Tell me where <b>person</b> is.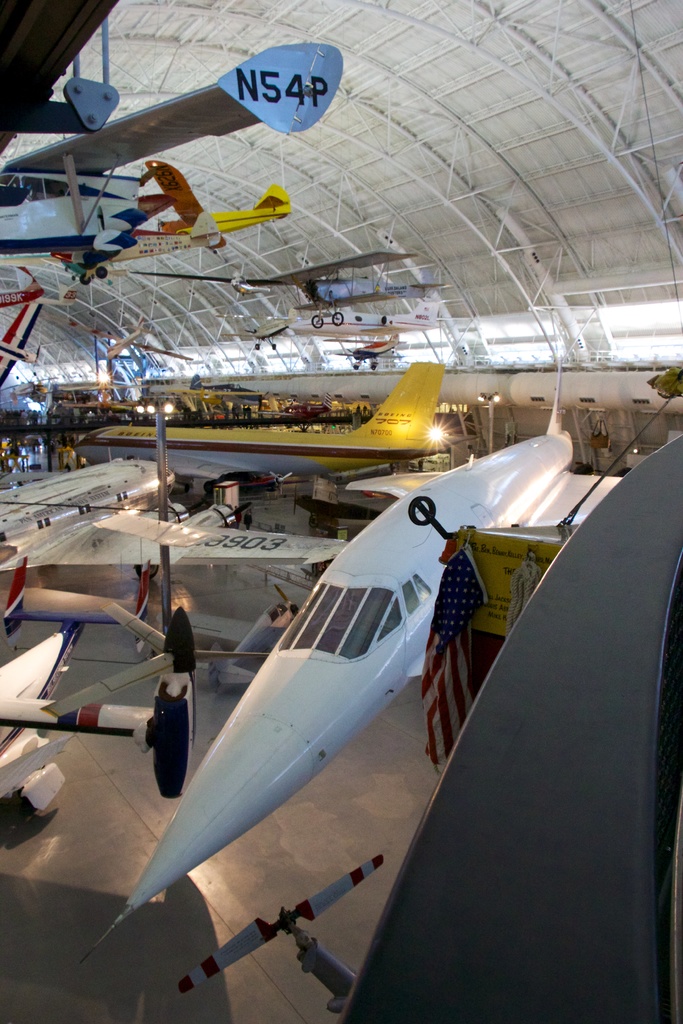
<b>person</b> is at 352:401:361:416.
